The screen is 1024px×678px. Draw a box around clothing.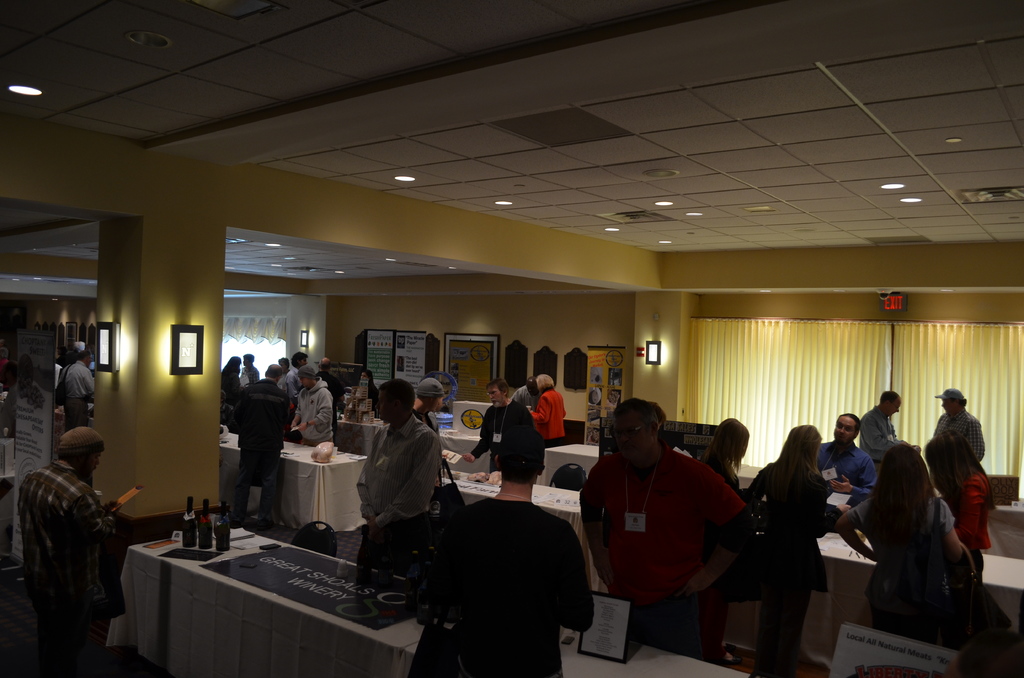
select_region(931, 408, 989, 467).
